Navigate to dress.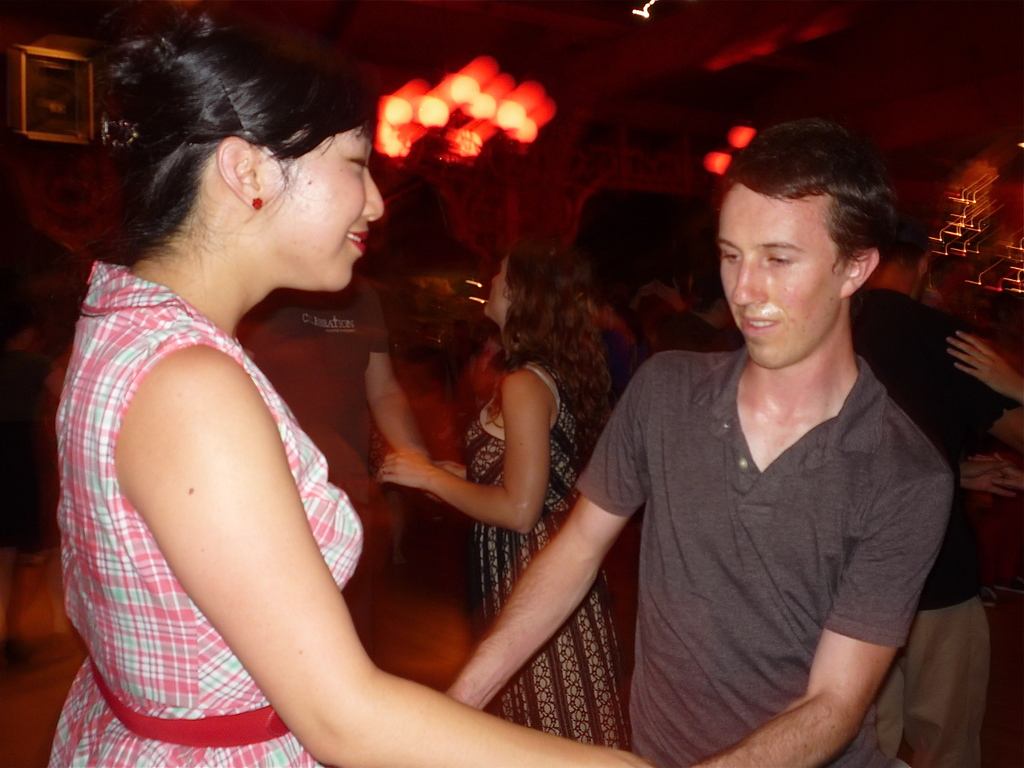
Navigation target: 60/199/408/751.
